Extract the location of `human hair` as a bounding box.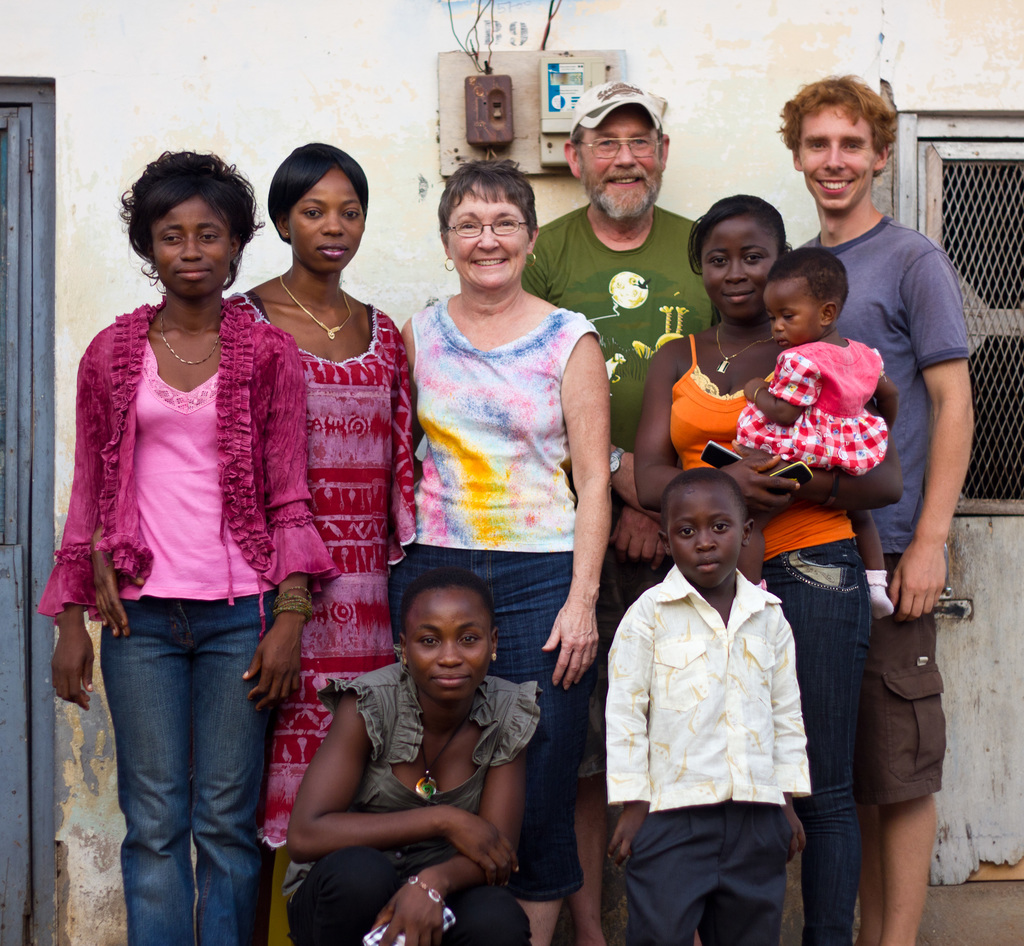
(left=782, top=84, right=890, bottom=153).
